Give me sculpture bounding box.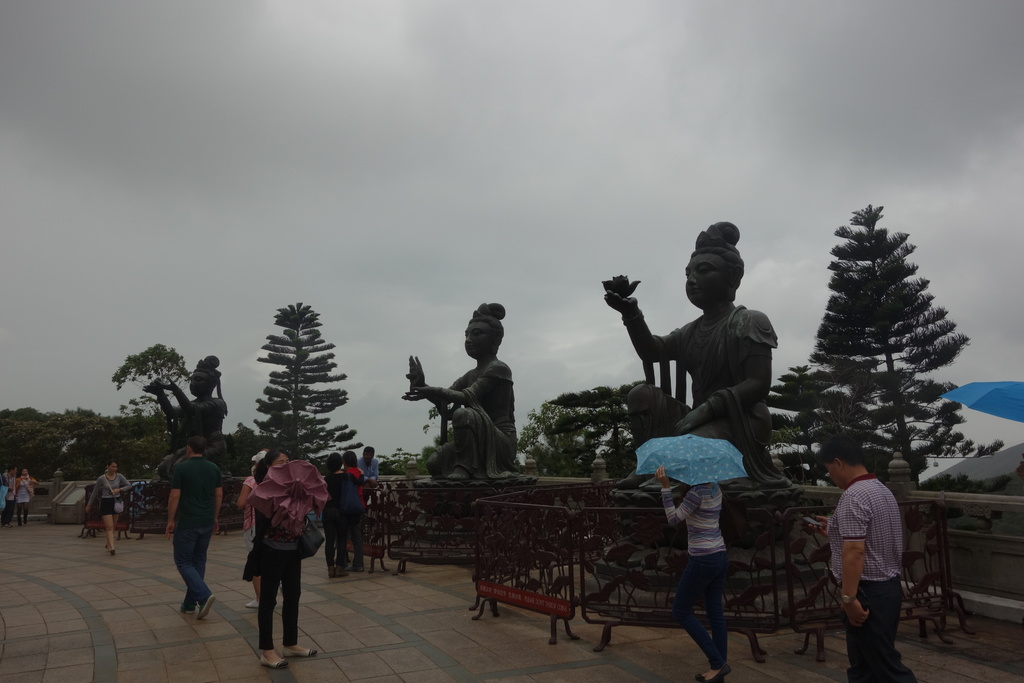
<box>138,349,266,484</box>.
